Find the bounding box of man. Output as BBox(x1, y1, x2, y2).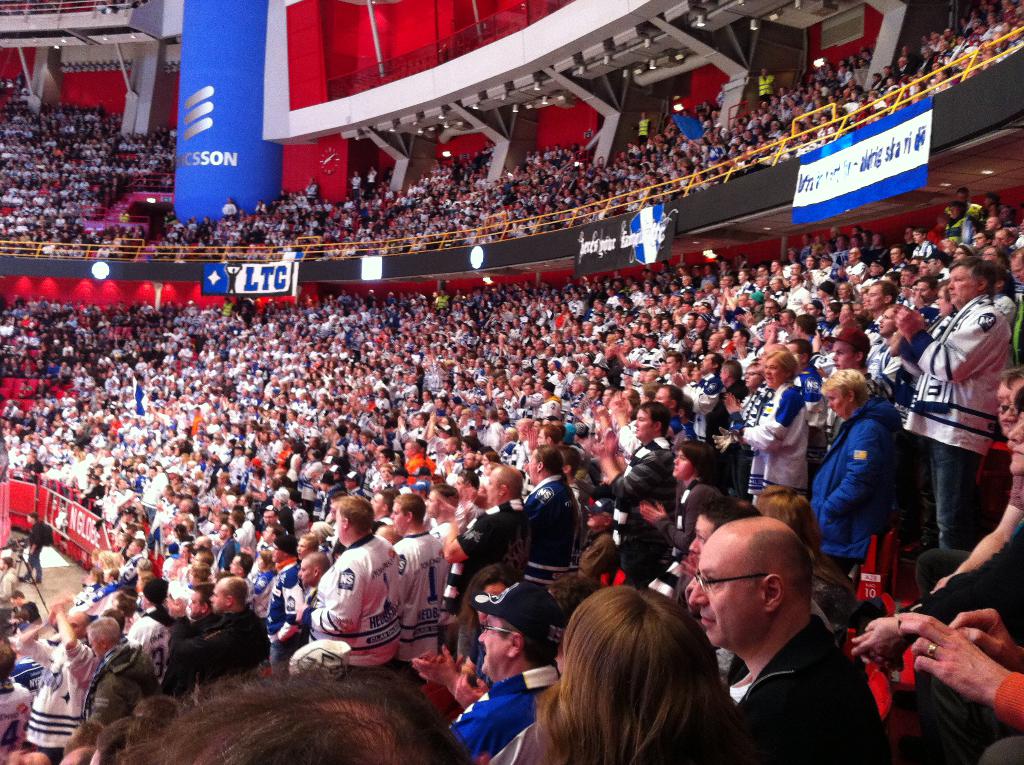
BBox(312, 473, 452, 658).
